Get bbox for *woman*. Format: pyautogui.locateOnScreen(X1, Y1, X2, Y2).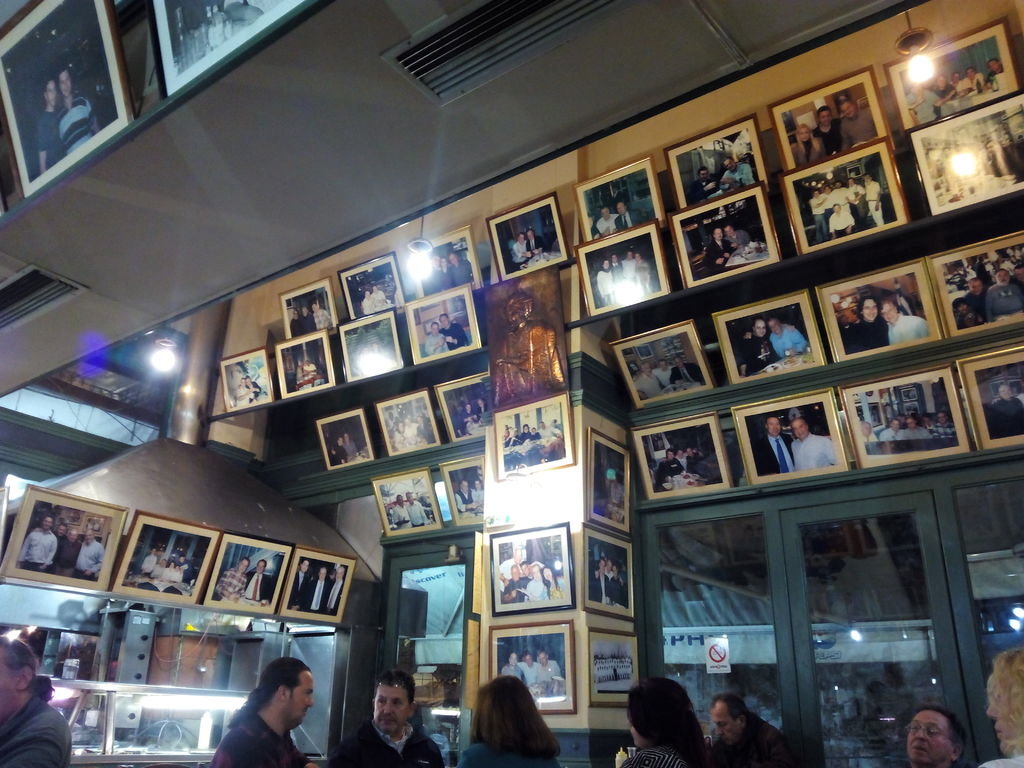
pyautogui.locateOnScreen(979, 657, 1023, 767).
